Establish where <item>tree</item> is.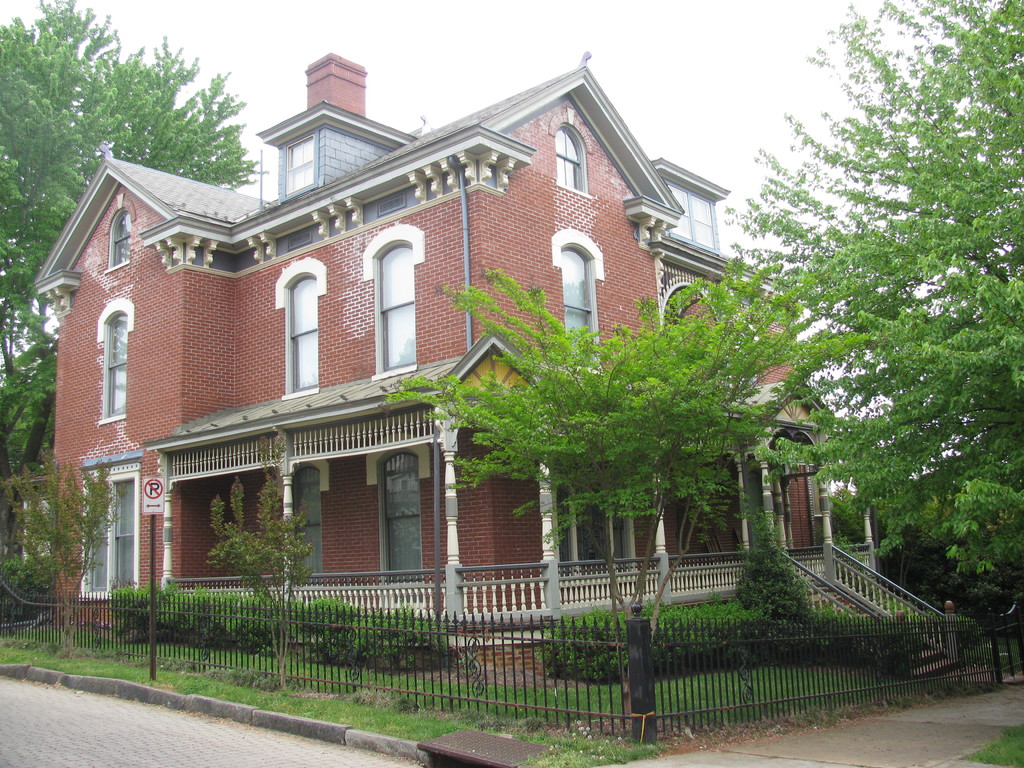
Established at crop(893, 521, 1022, 614).
